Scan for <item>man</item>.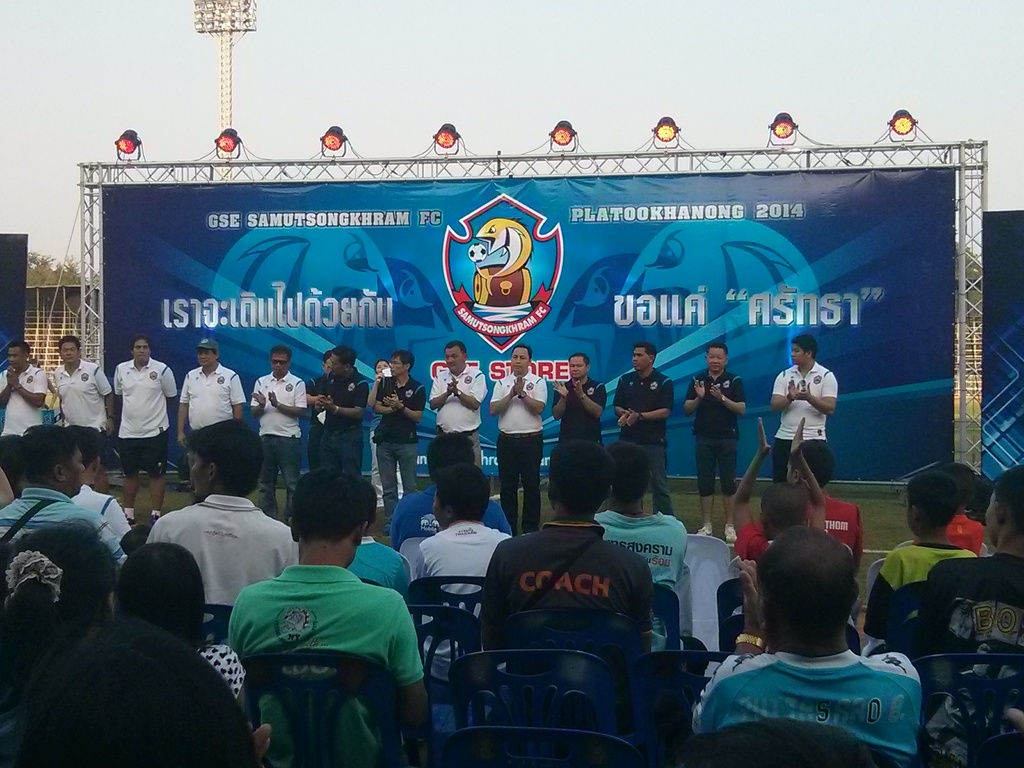
Scan result: [x1=177, y1=337, x2=241, y2=464].
